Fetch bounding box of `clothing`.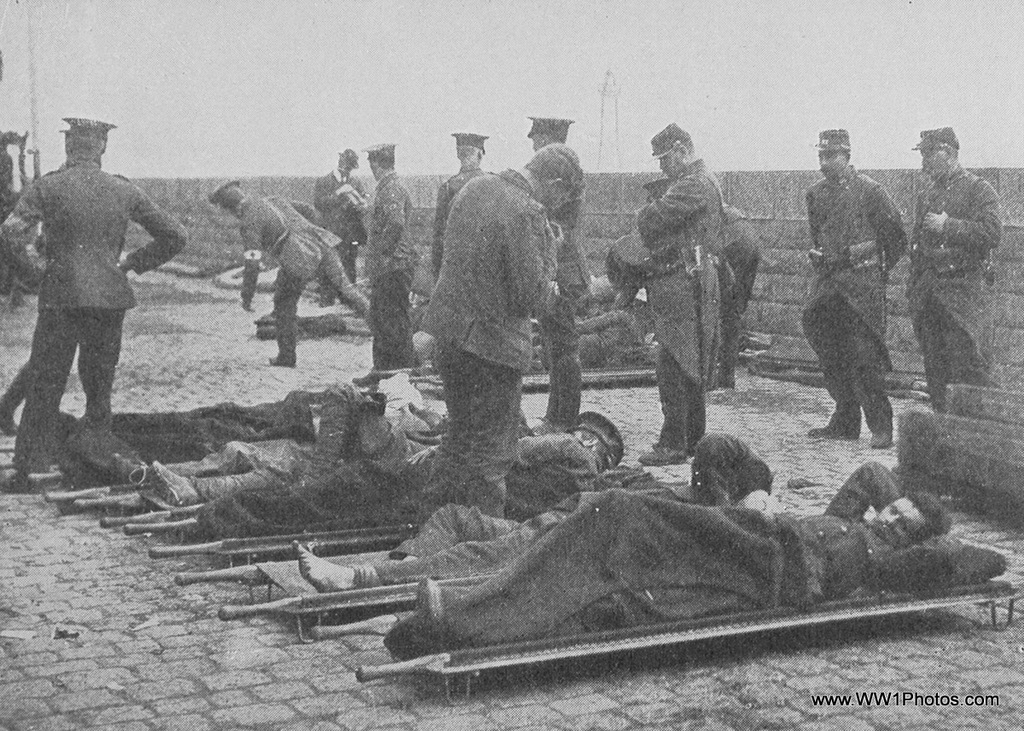
Bbox: pyautogui.locateOnScreen(195, 377, 442, 496).
